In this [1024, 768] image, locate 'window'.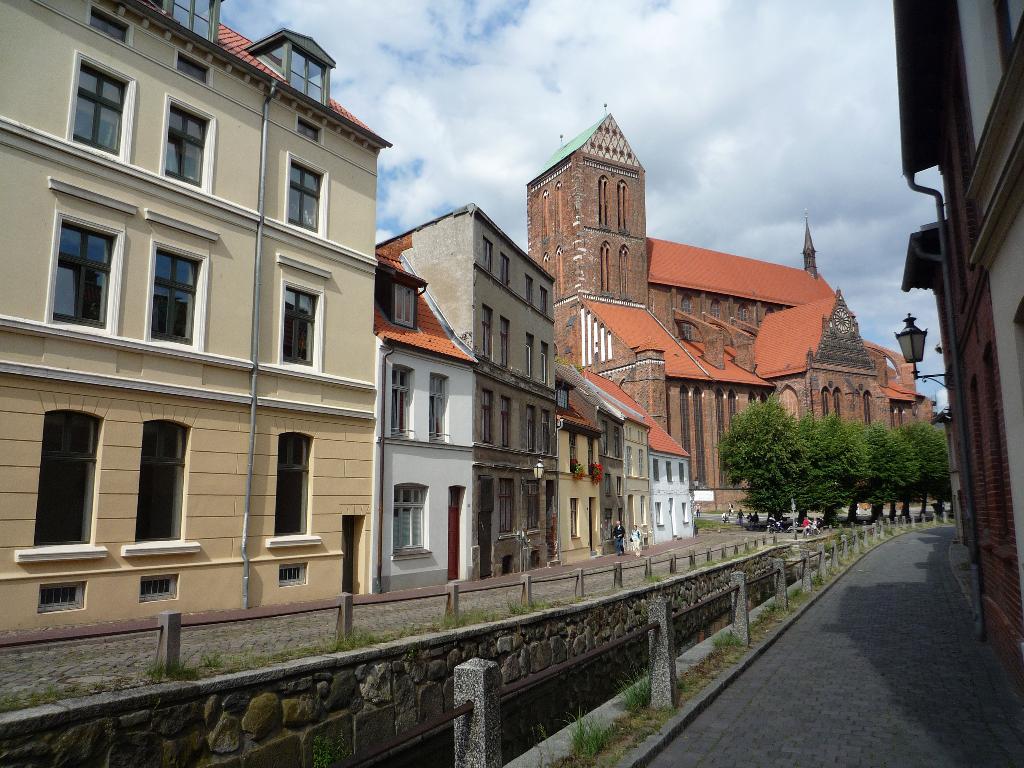
Bounding box: detection(738, 303, 756, 326).
